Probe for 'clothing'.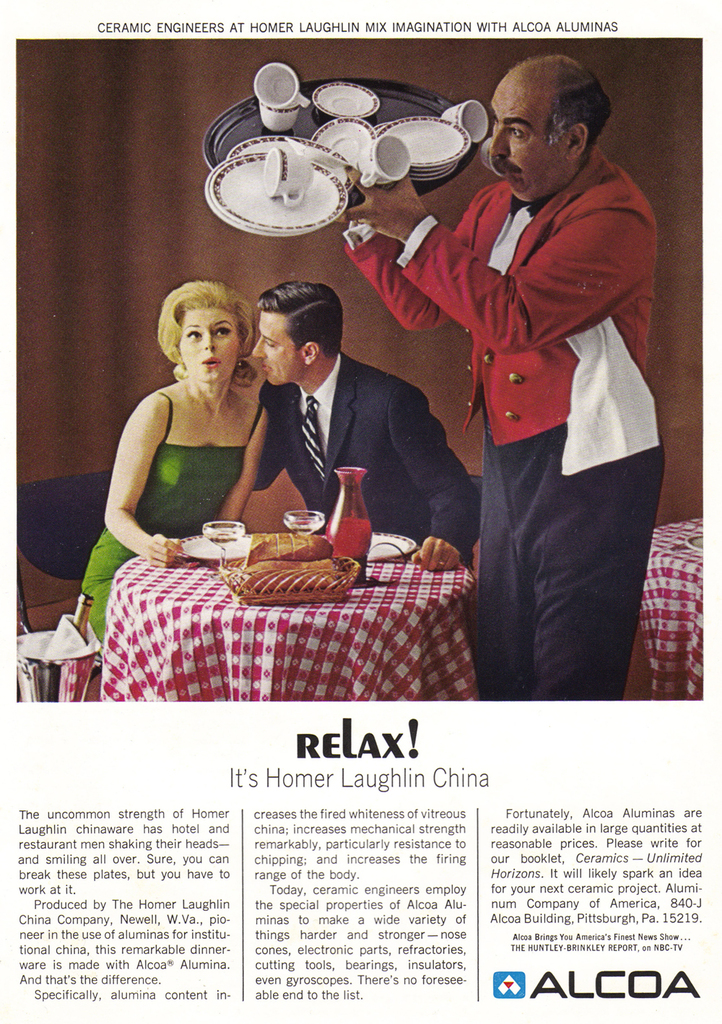
Probe result: [x1=341, y1=143, x2=661, y2=697].
